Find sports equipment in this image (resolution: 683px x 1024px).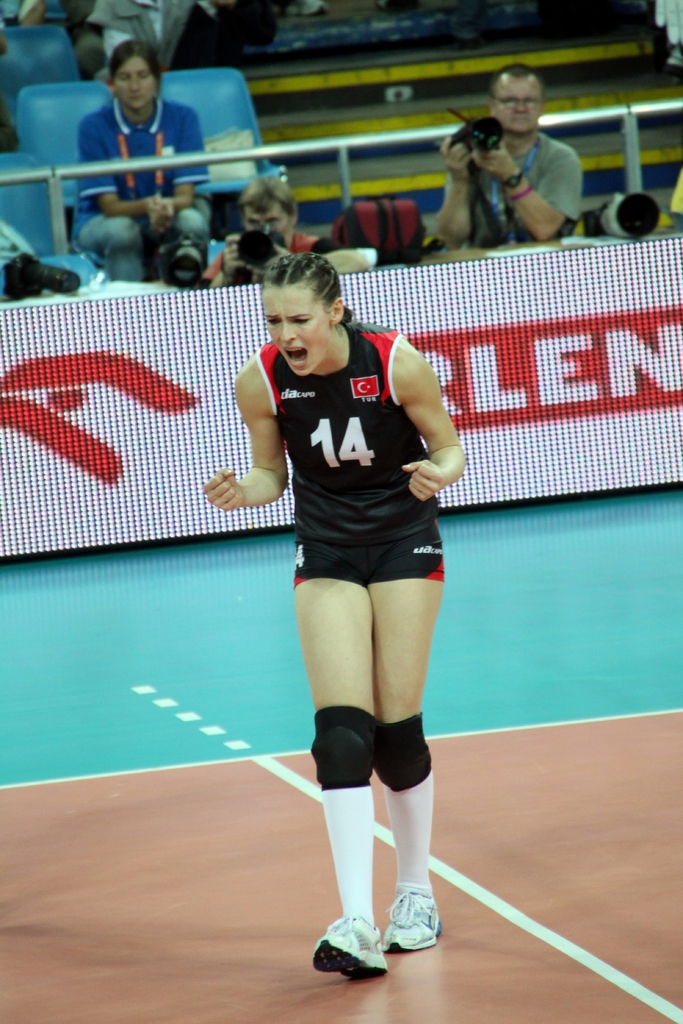
box=[305, 705, 382, 797].
